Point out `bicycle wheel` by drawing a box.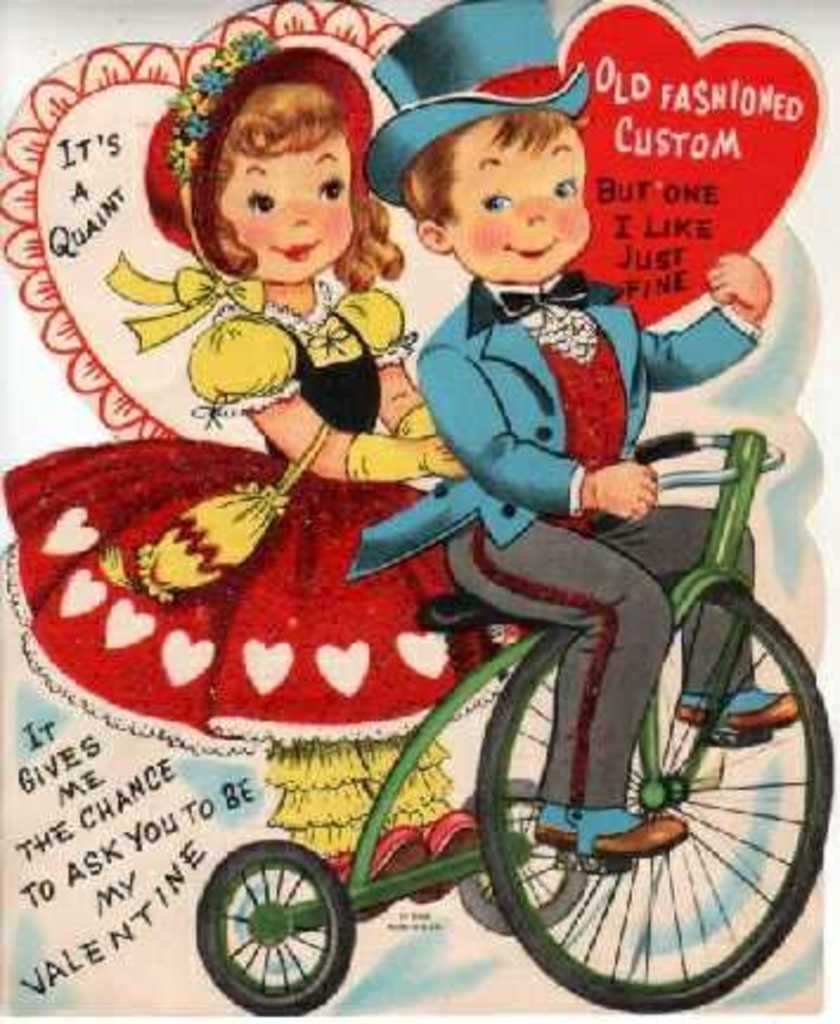
x1=196, y1=842, x2=355, y2=1022.
